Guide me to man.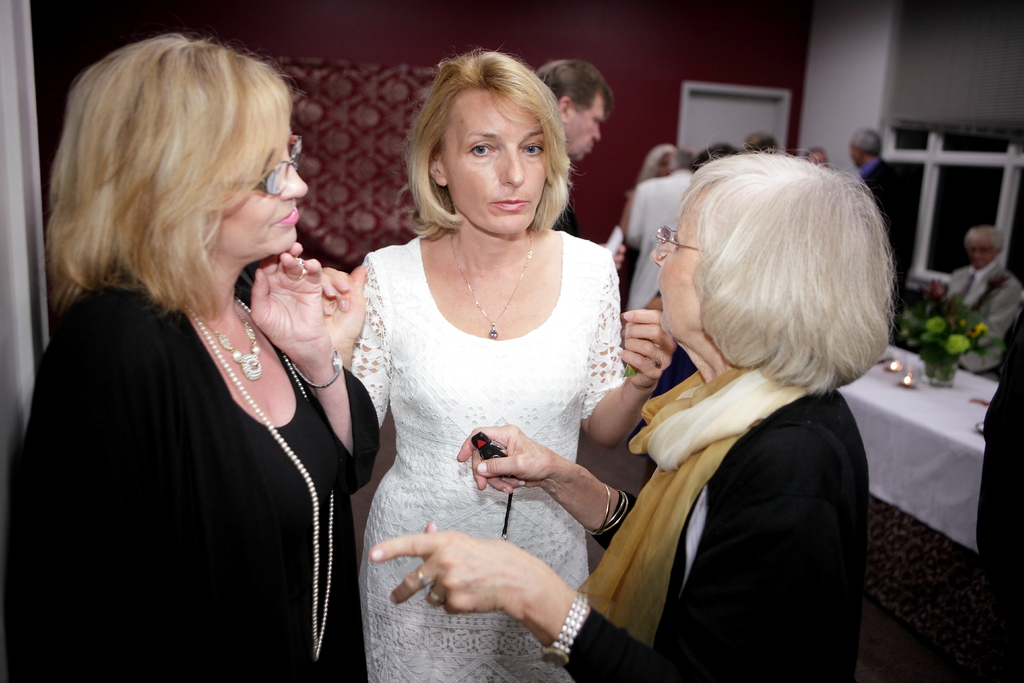
Guidance: box=[746, 124, 772, 157].
